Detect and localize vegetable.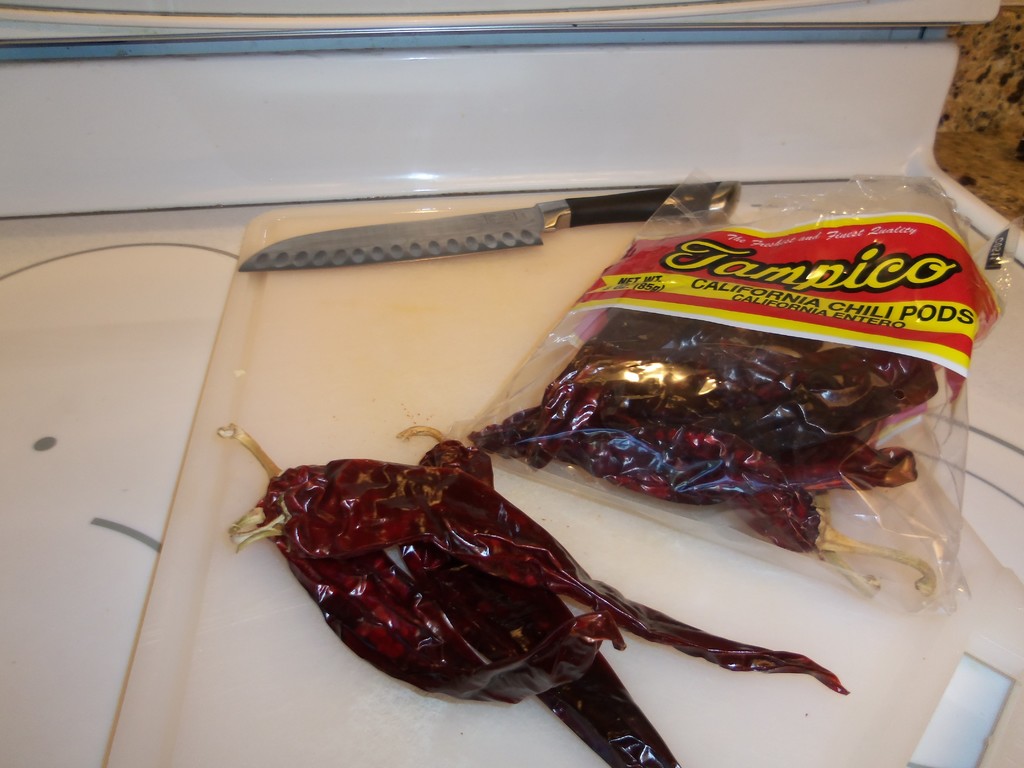
Localized at box(213, 424, 851, 767).
